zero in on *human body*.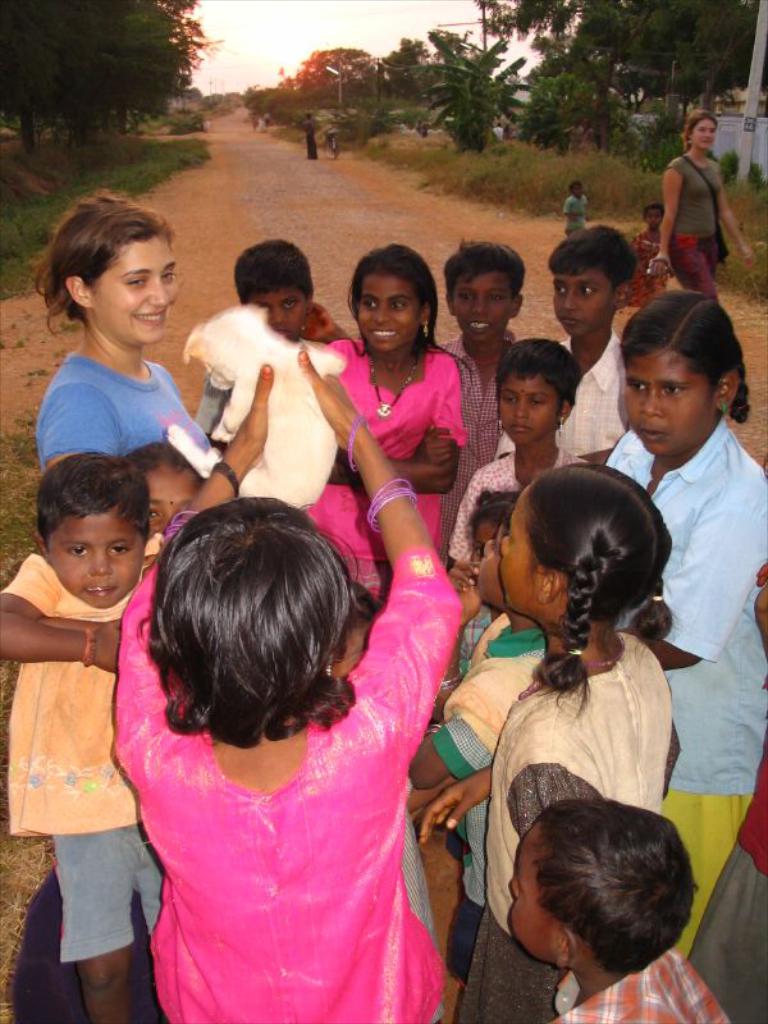
Zeroed in: [652,146,748,374].
